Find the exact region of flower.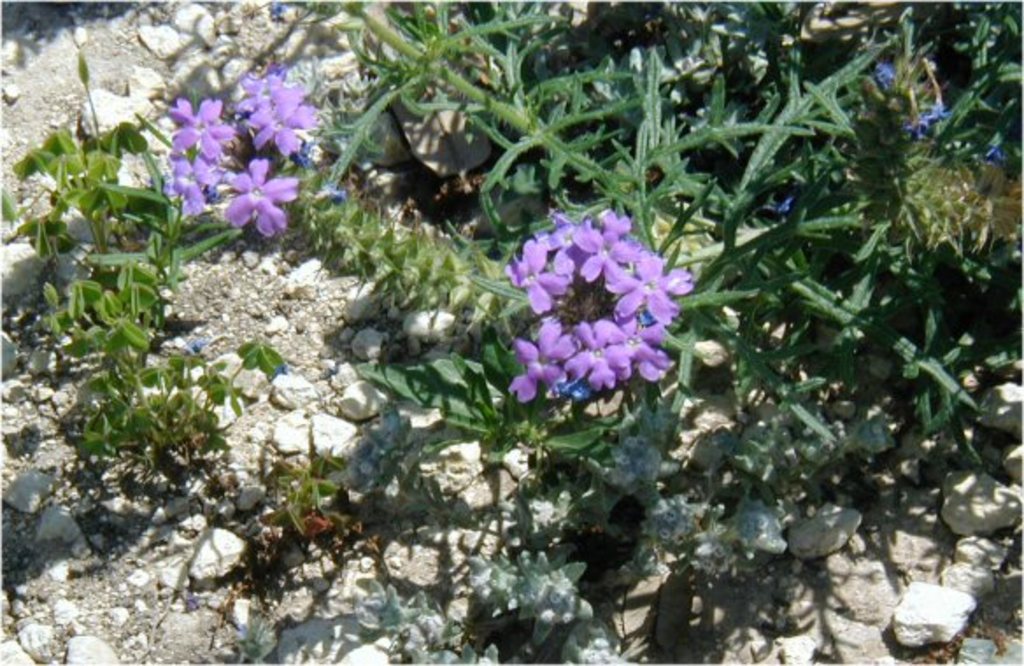
Exact region: (168, 98, 189, 123).
